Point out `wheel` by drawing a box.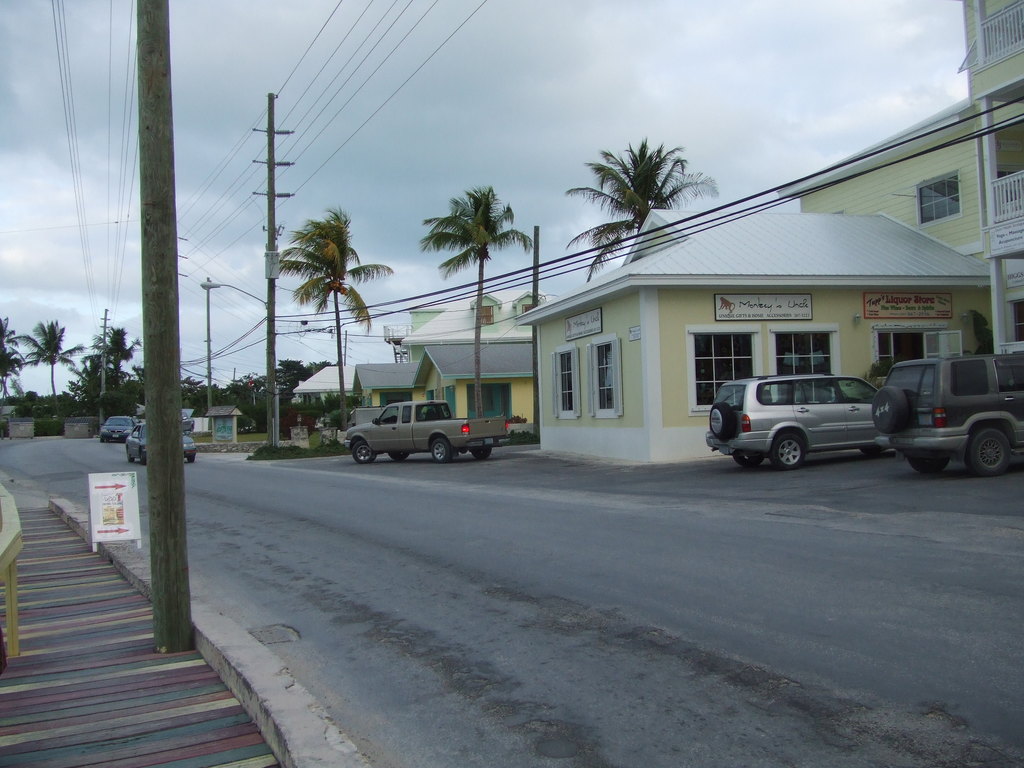
127,447,136,461.
